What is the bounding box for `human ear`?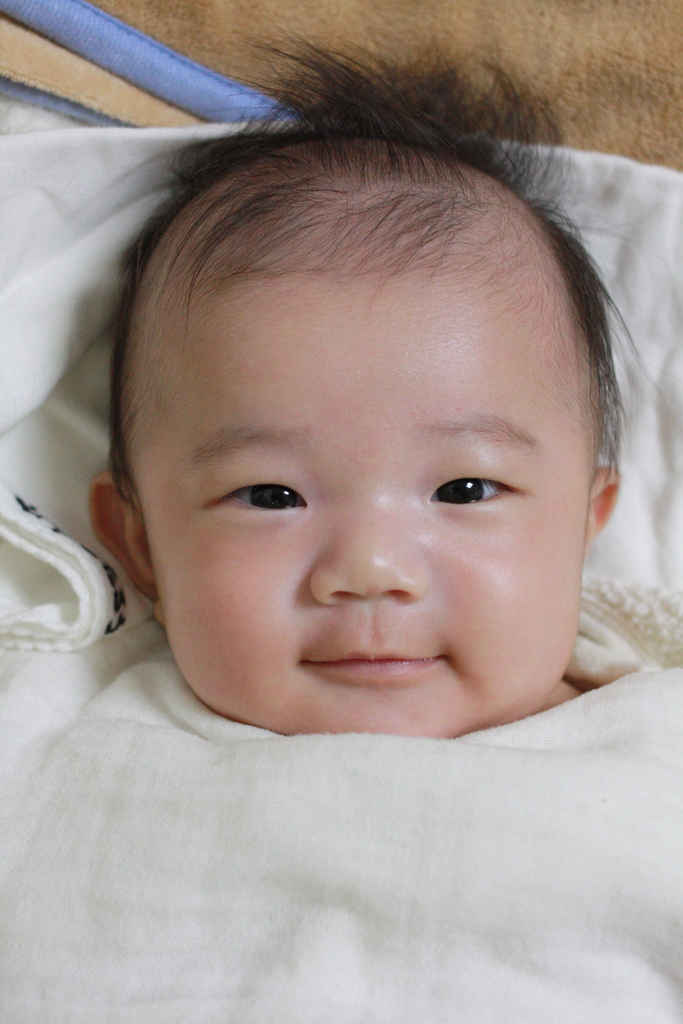
bbox(585, 470, 618, 564).
